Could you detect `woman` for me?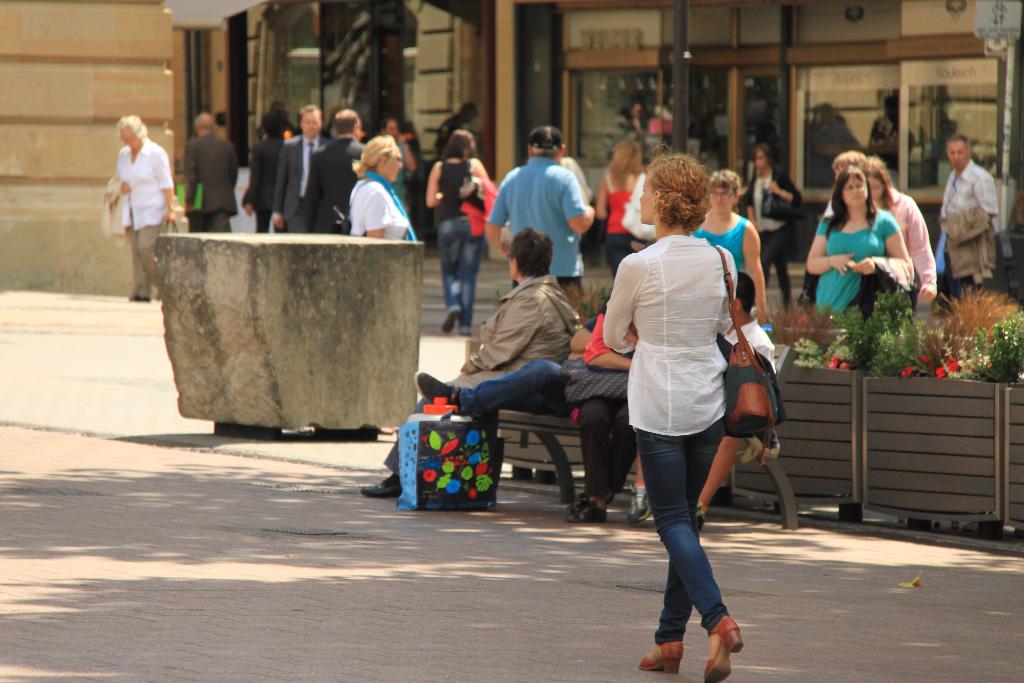
Detection result: box=[740, 145, 800, 313].
